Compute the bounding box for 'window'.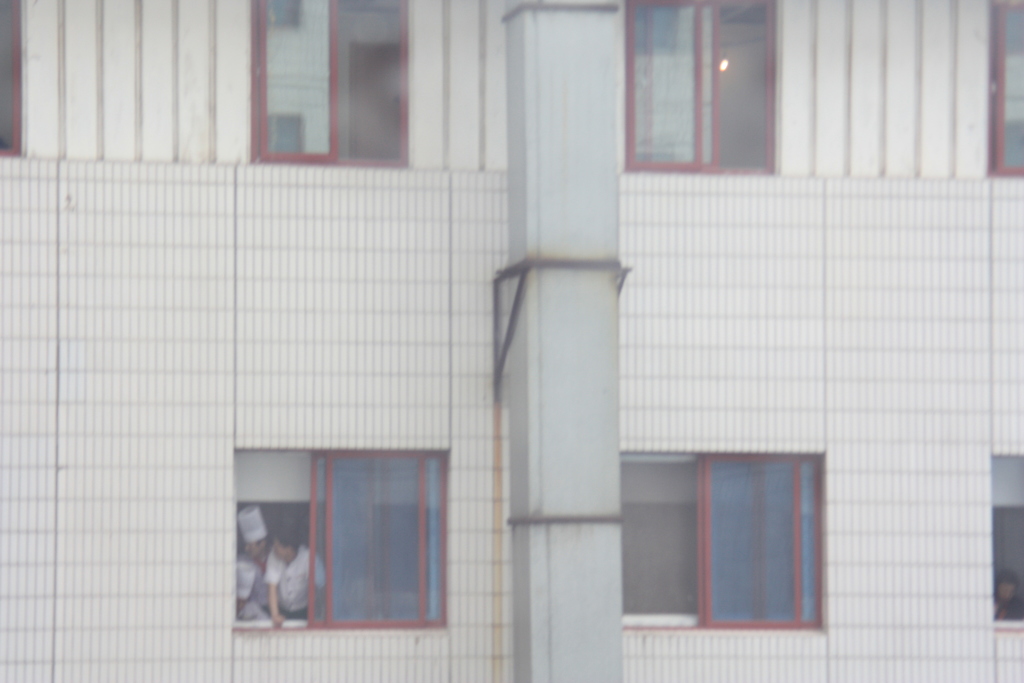
[624,0,780,172].
